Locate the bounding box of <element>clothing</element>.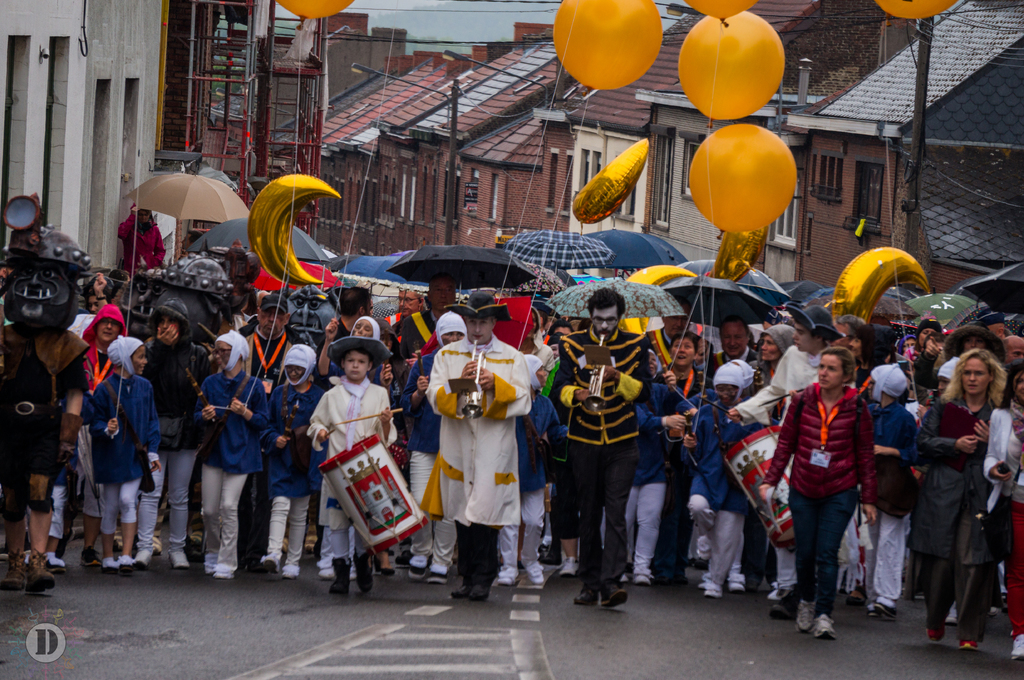
Bounding box: x1=386, y1=310, x2=436, y2=352.
